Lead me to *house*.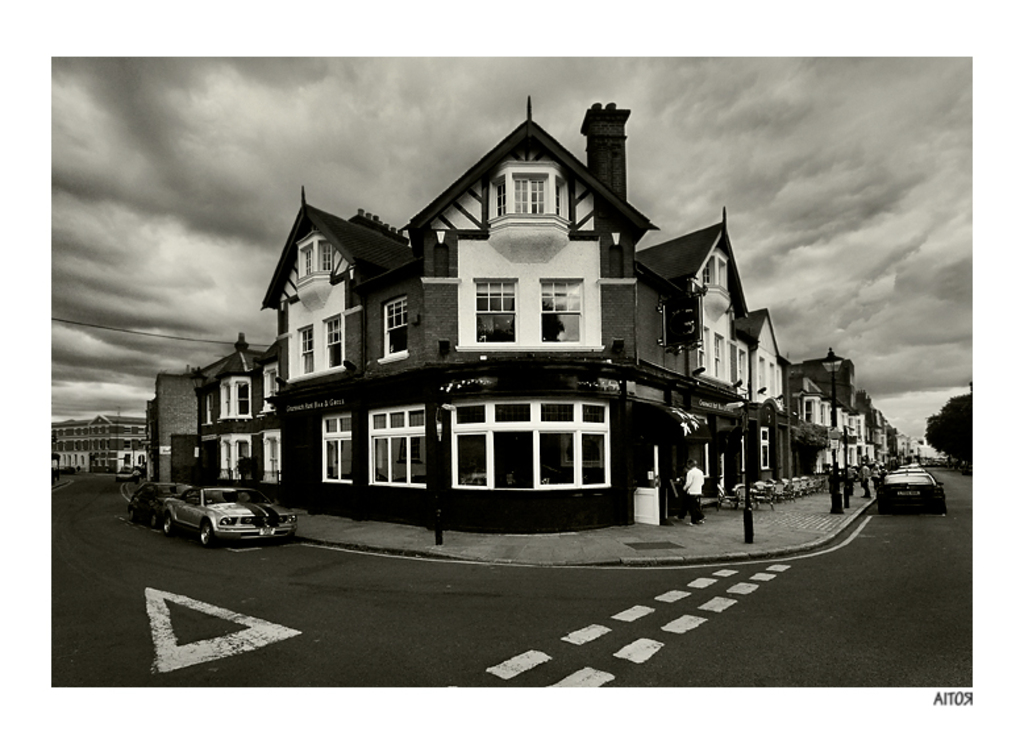
Lead to (54, 412, 154, 475).
